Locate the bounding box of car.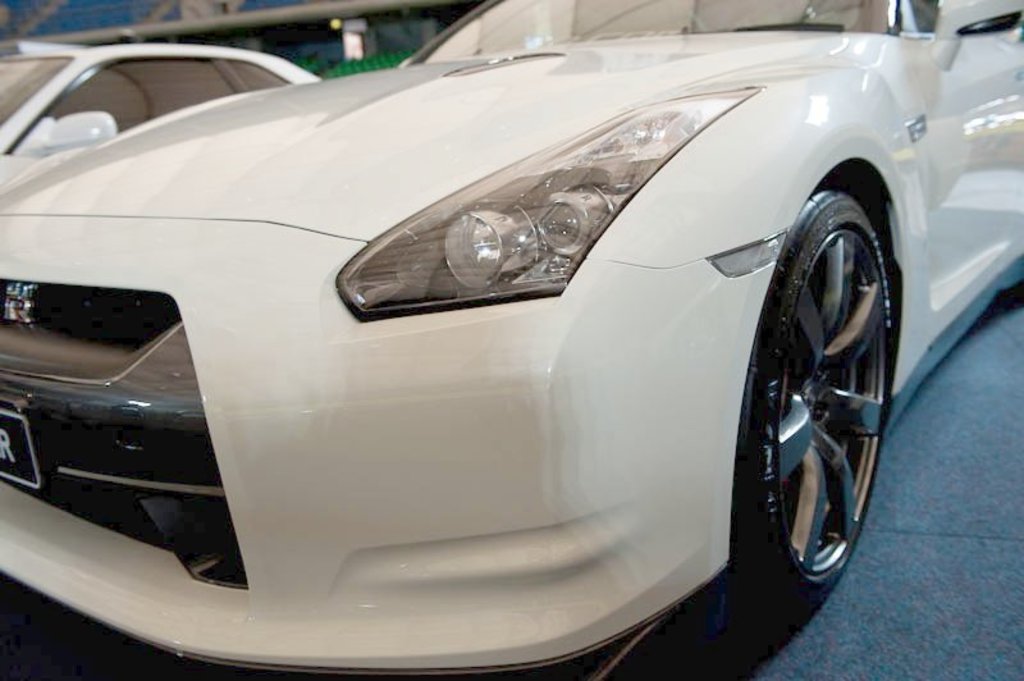
Bounding box: l=0, t=38, r=323, b=183.
